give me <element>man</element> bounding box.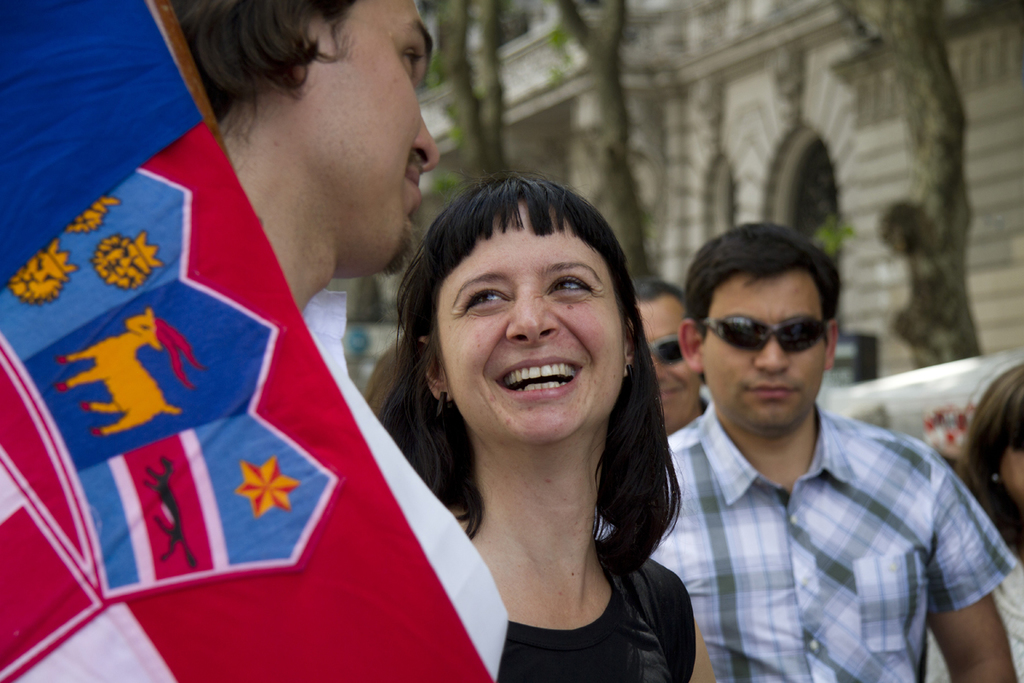
bbox(167, 0, 509, 682).
